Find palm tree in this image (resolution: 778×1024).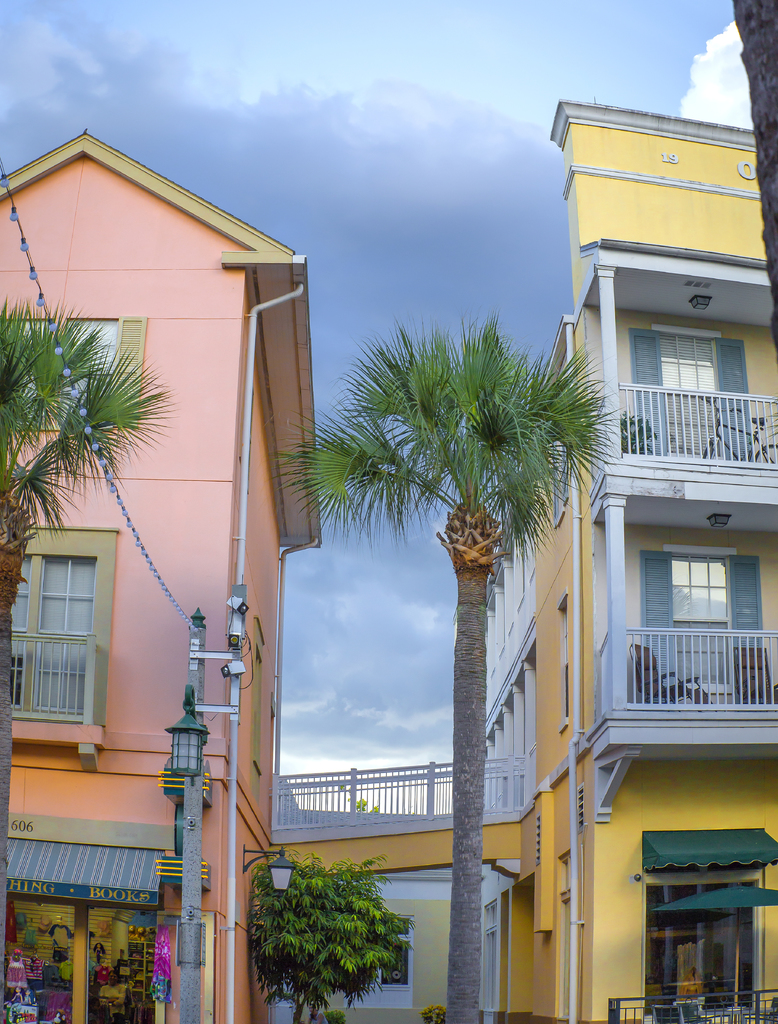
<box>273,301,623,1023</box>.
